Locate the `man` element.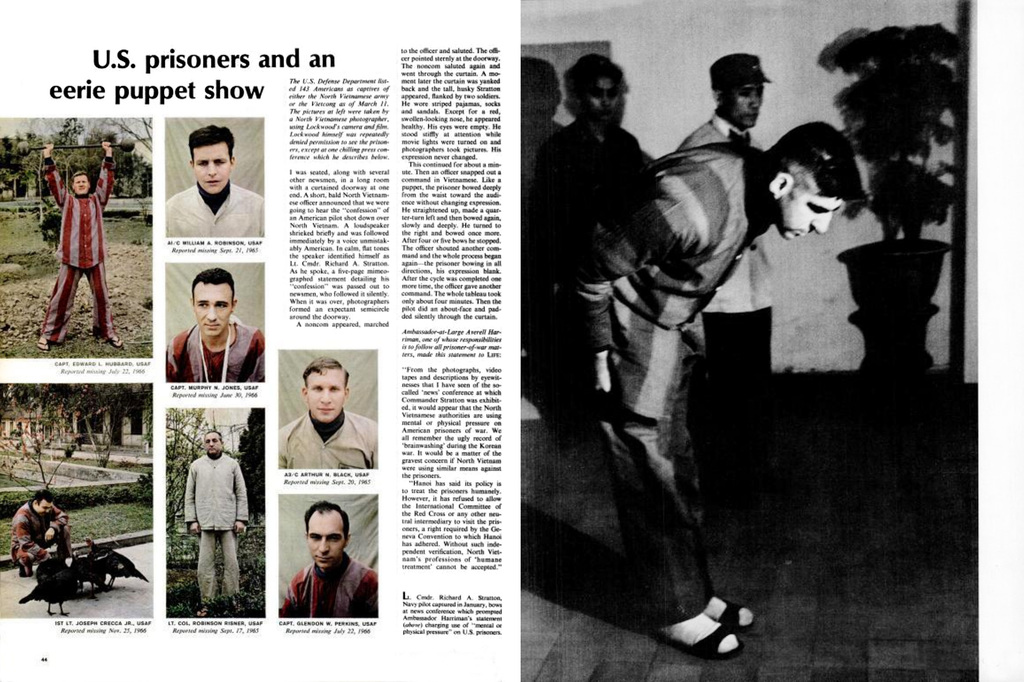
Element bbox: pyautogui.locateOnScreen(35, 137, 129, 348).
